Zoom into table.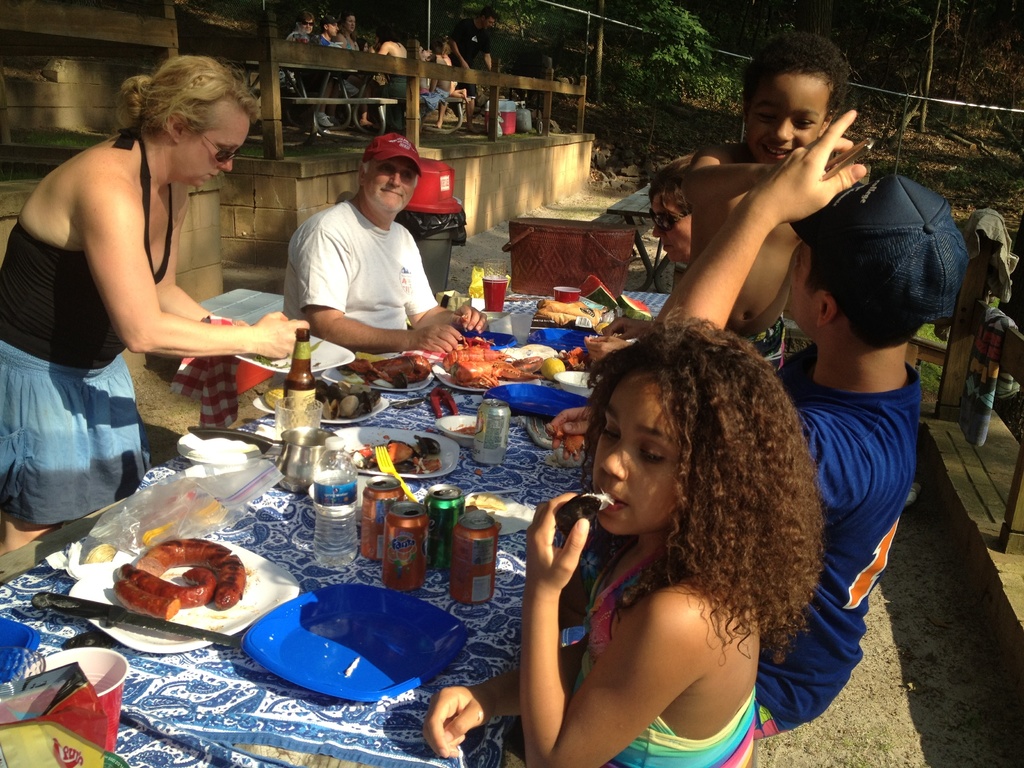
Zoom target: [0, 291, 673, 767].
